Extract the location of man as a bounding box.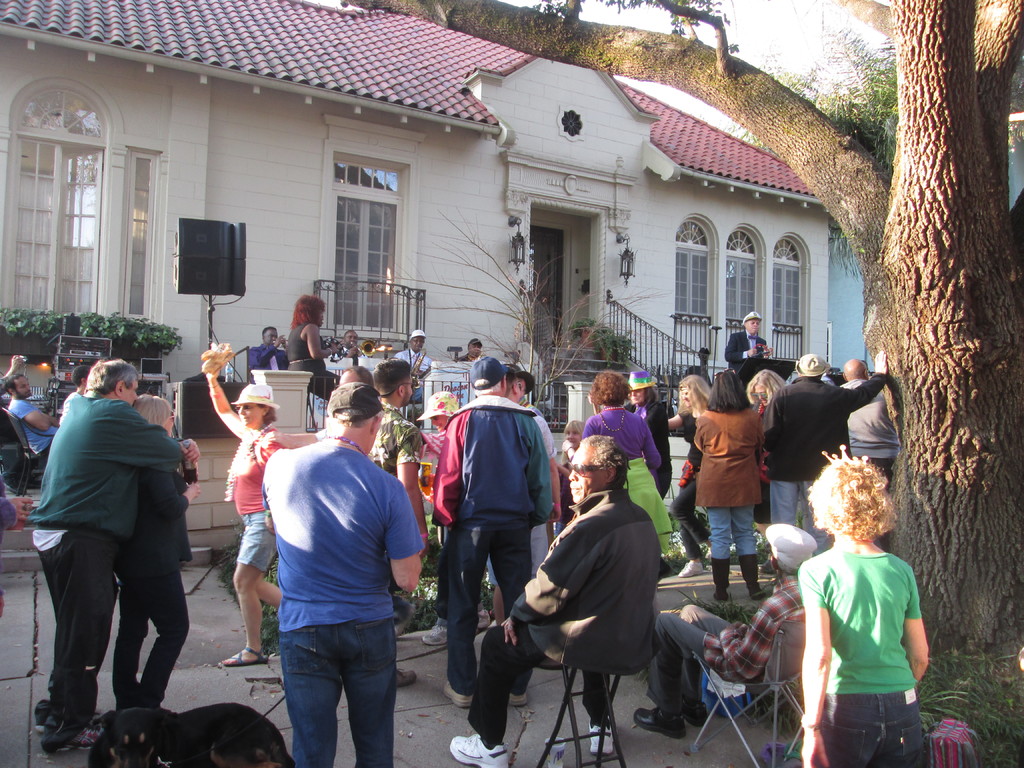
(x1=633, y1=526, x2=816, y2=737).
